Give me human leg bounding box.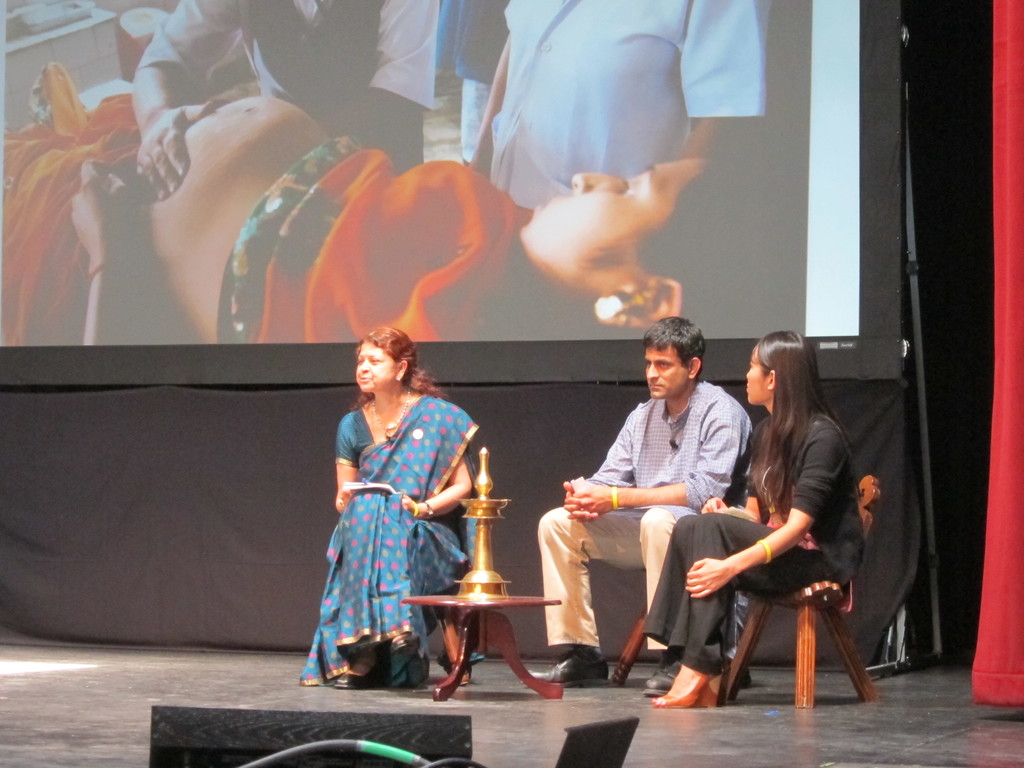
531/507/647/688.
